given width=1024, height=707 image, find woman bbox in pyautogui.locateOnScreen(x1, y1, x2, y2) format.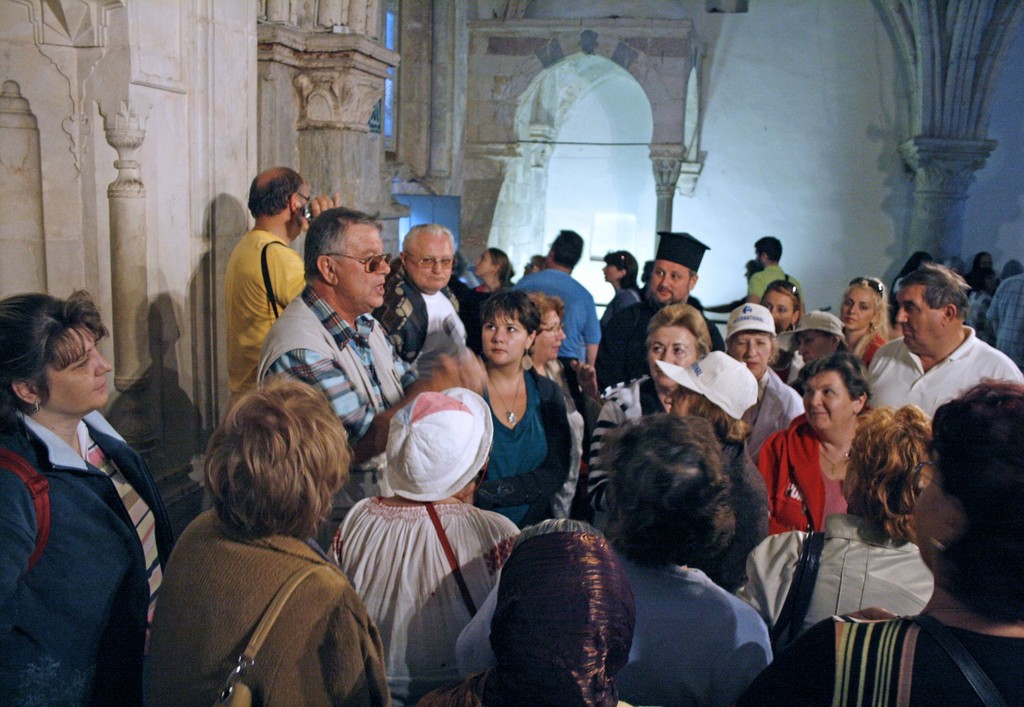
pyautogui.locateOnScreen(323, 384, 523, 706).
